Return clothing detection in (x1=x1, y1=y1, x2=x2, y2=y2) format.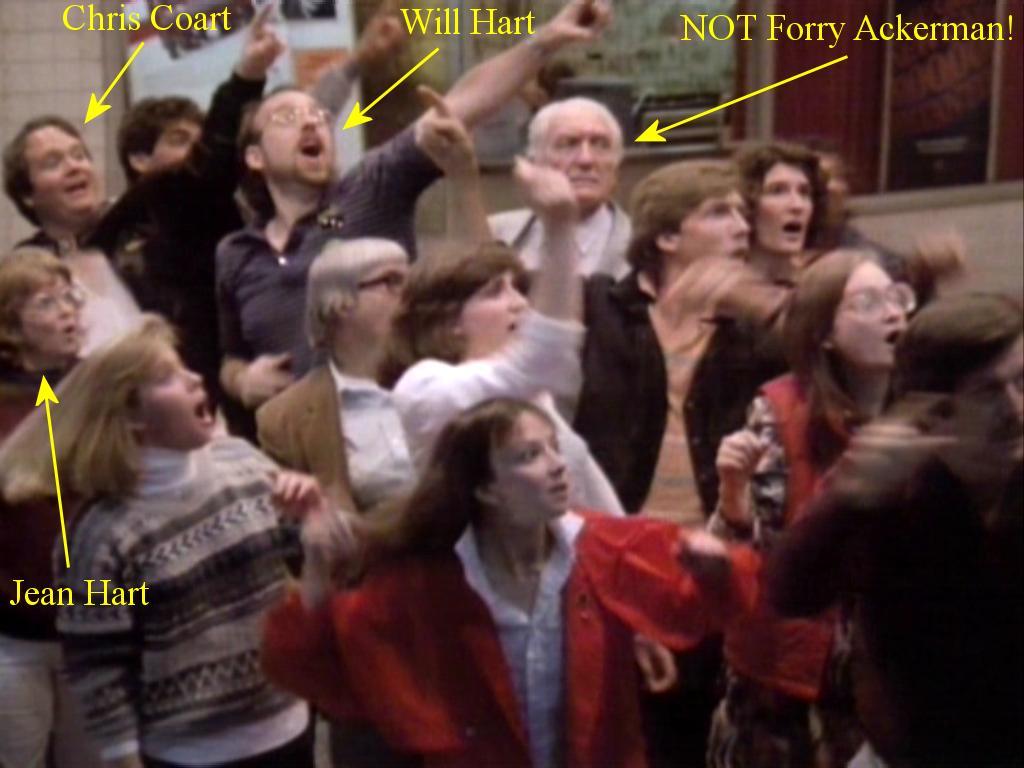
(x1=391, y1=305, x2=630, y2=523).
